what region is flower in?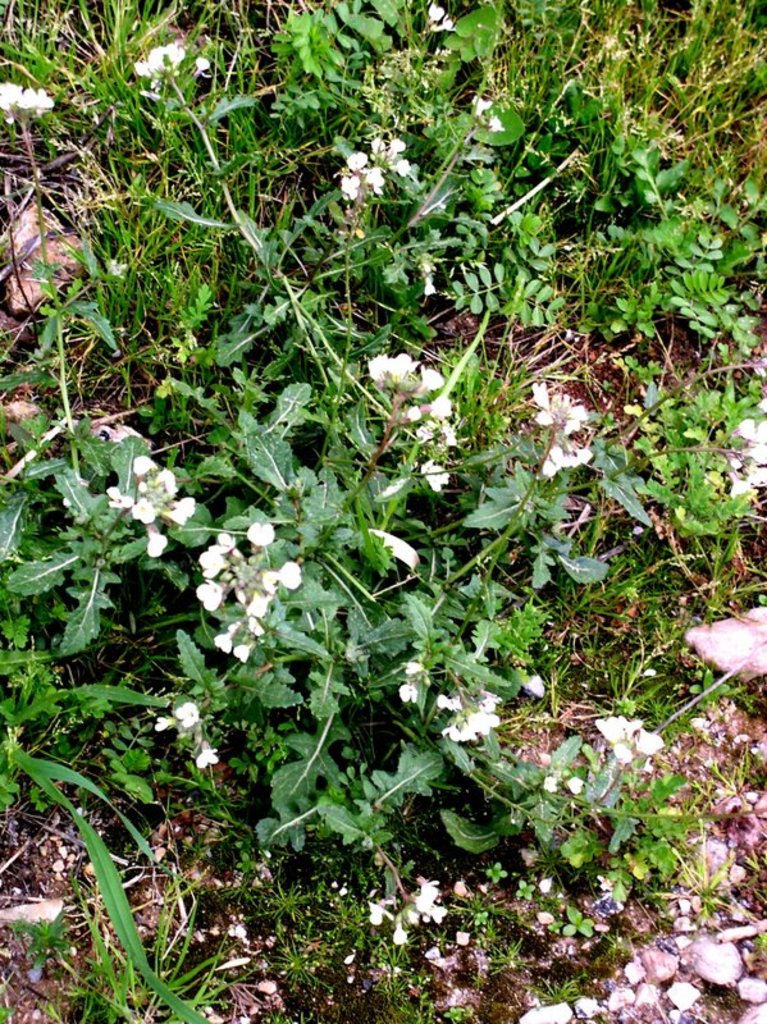
BBox(172, 696, 201, 727).
